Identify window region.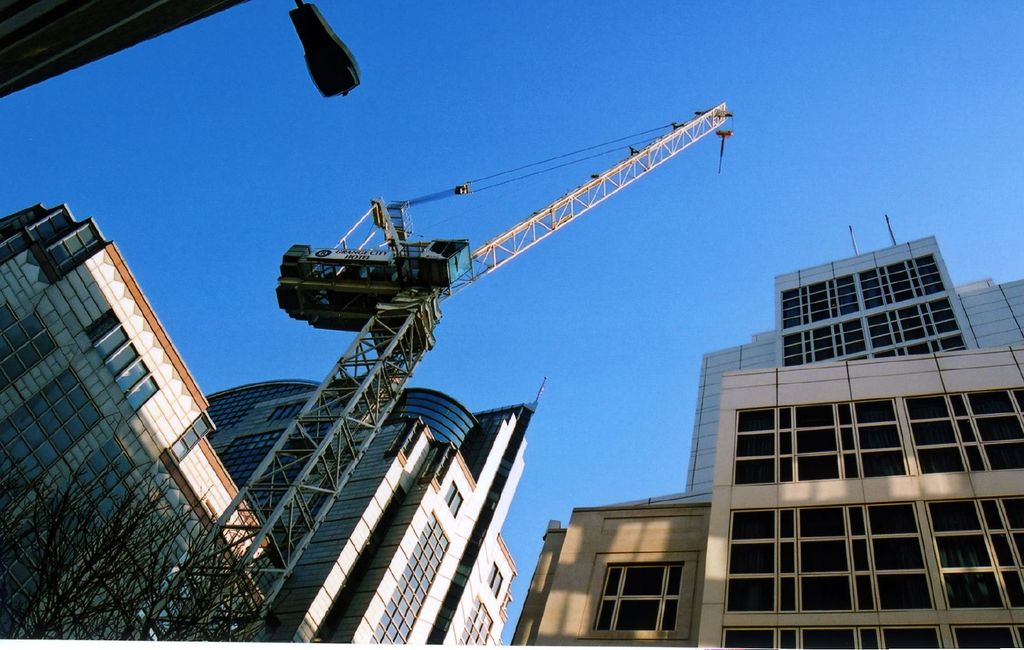
Region: {"x1": 444, "y1": 480, "x2": 460, "y2": 520}.
